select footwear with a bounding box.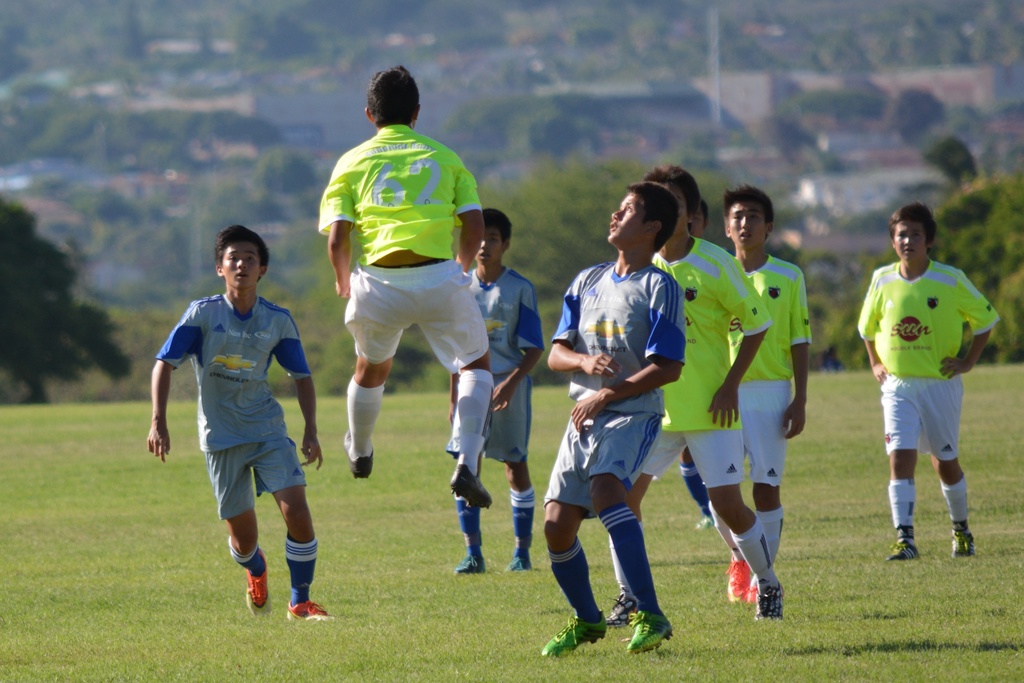
(left=539, top=613, right=607, bottom=661).
